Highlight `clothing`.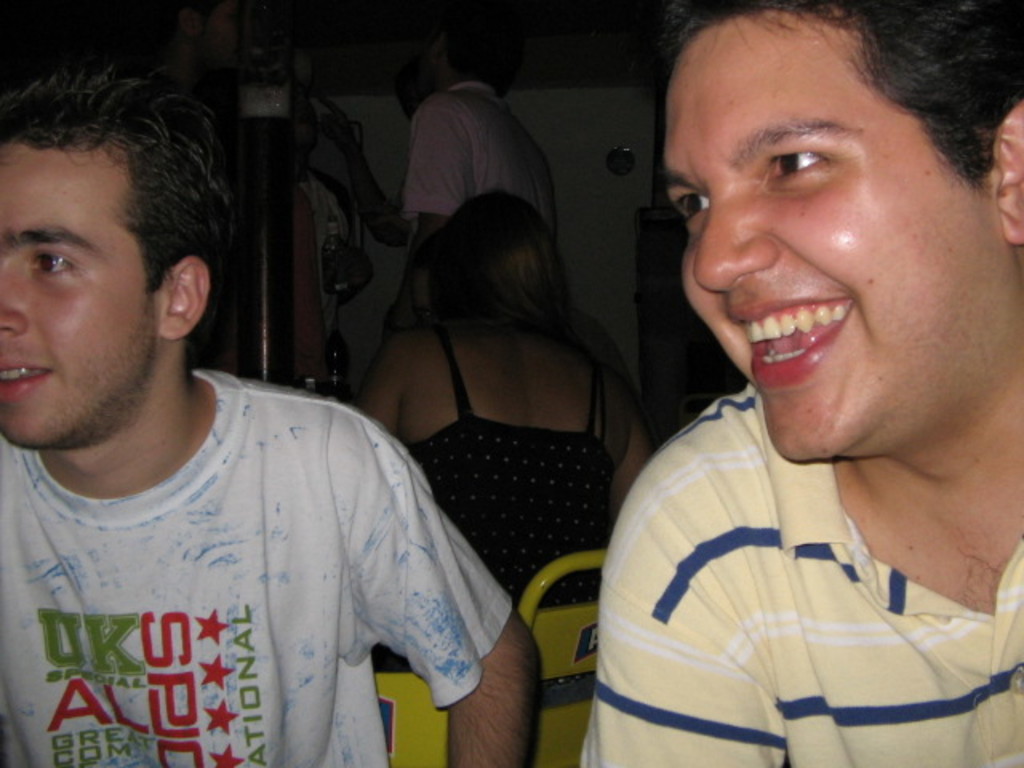
Highlighted region: x1=0, y1=365, x2=514, y2=766.
